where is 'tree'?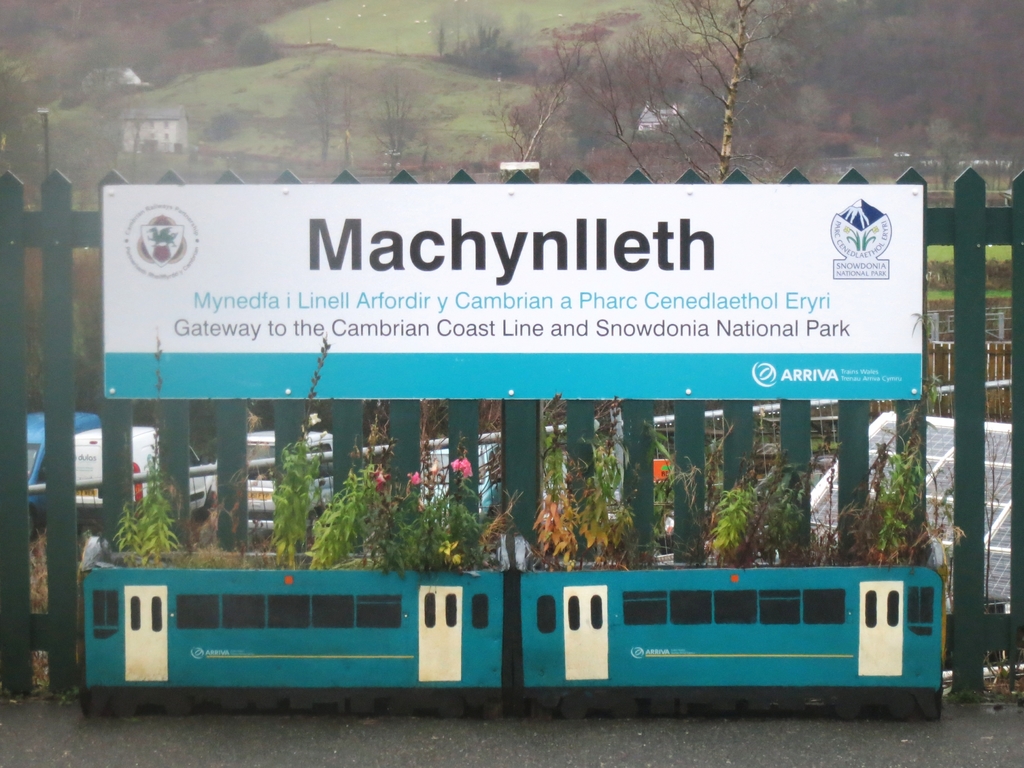
(x1=236, y1=25, x2=279, y2=65).
